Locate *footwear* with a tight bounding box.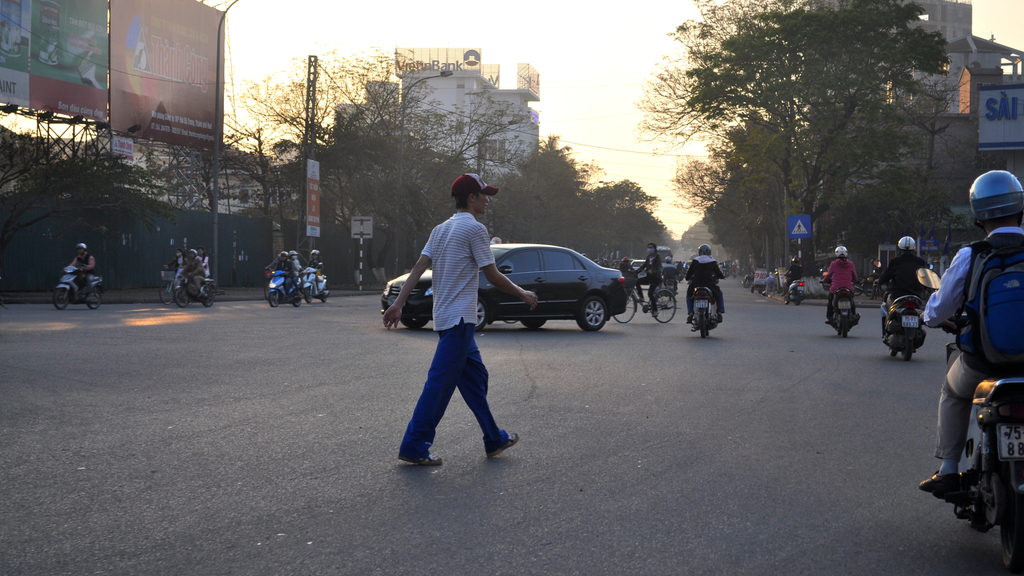
left=919, top=469, right=959, bottom=493.
